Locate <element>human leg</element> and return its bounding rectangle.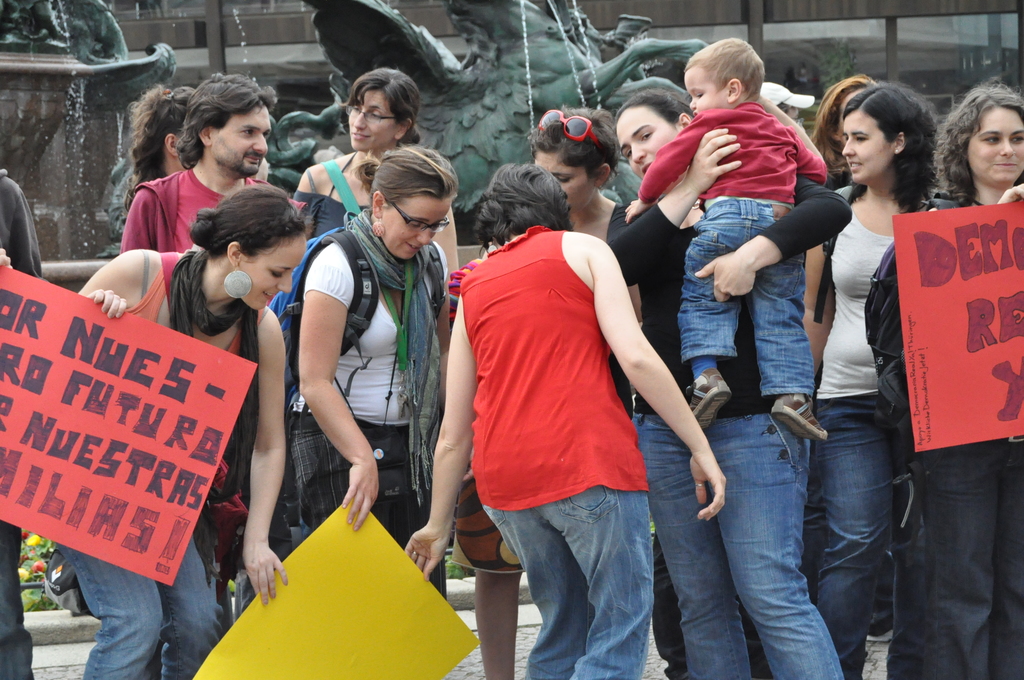
Rect(474, 569, 515, 667).
